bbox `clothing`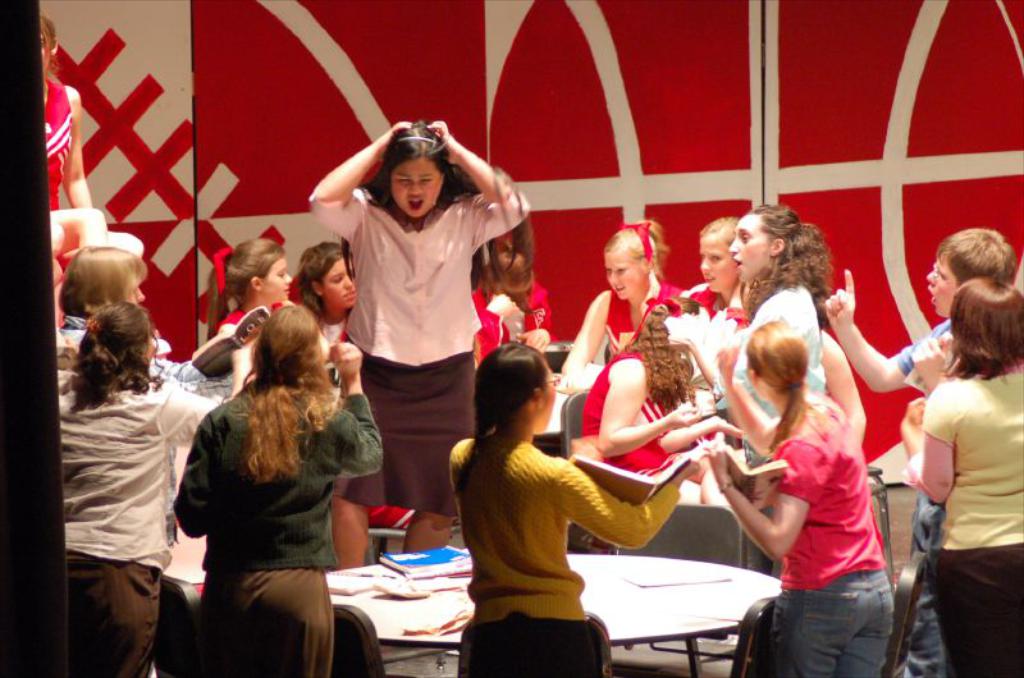
select_region(44, 79, 77, 271)
